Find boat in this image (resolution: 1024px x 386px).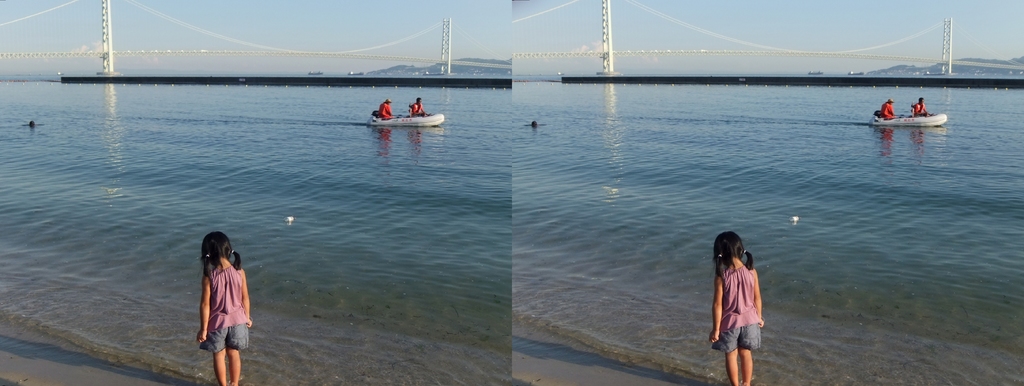
(865,111,949,126).
